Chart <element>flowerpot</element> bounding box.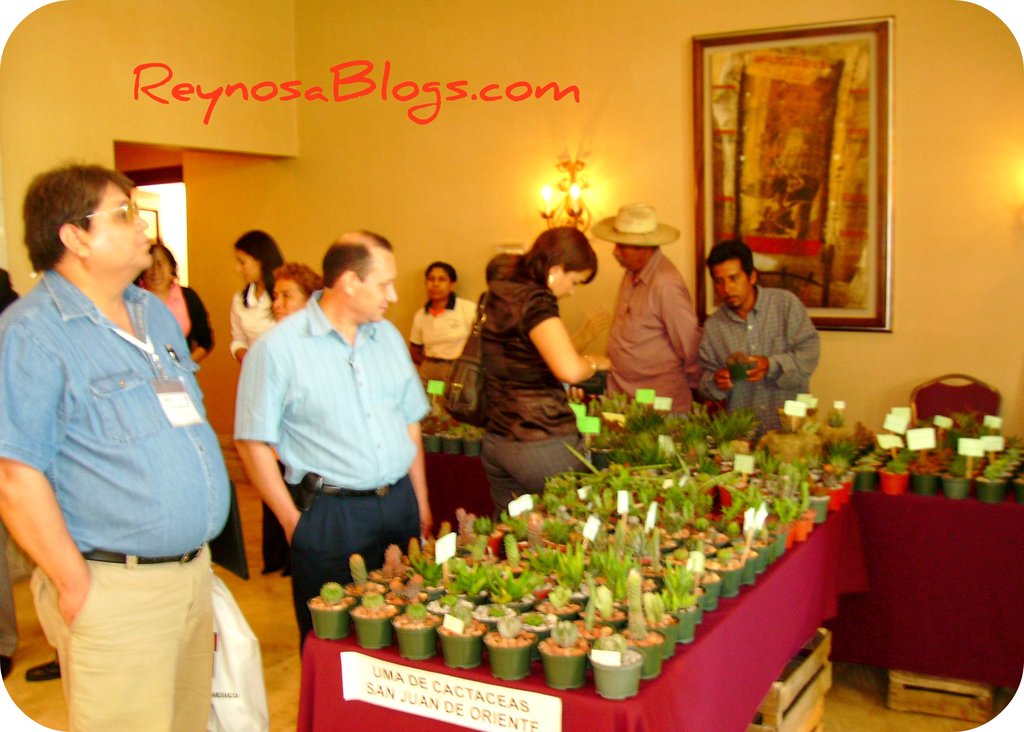
Charted: box(537, 639, 587, 688).
